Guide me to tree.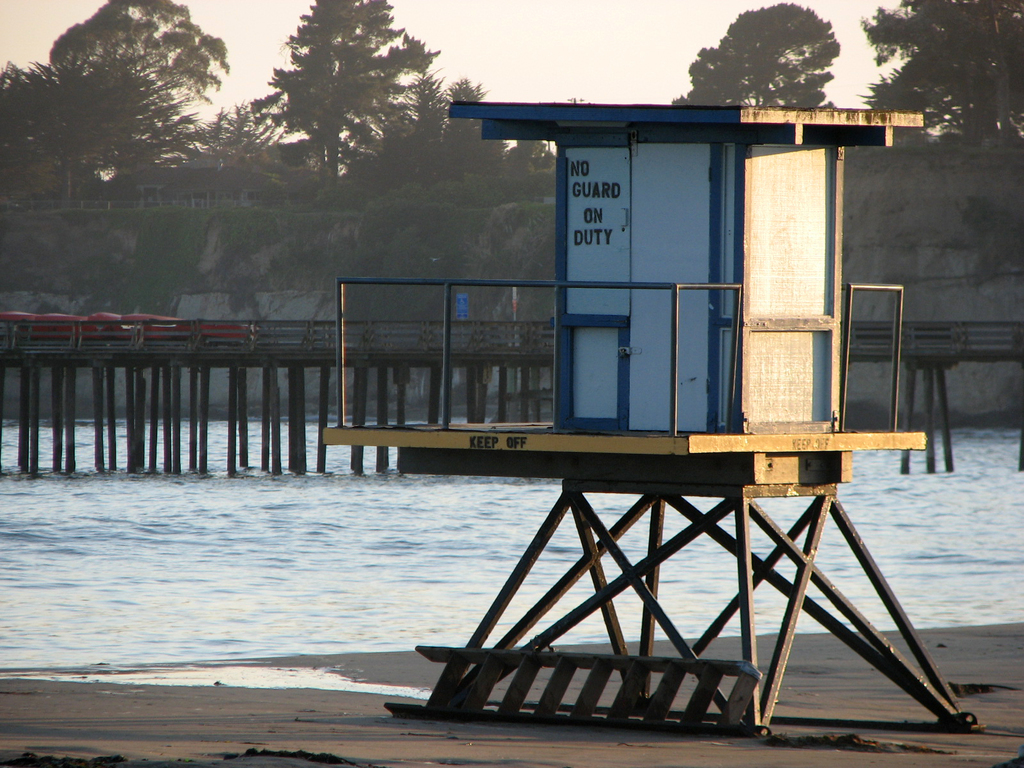
Guidance: (237, 16, 446, 193).
